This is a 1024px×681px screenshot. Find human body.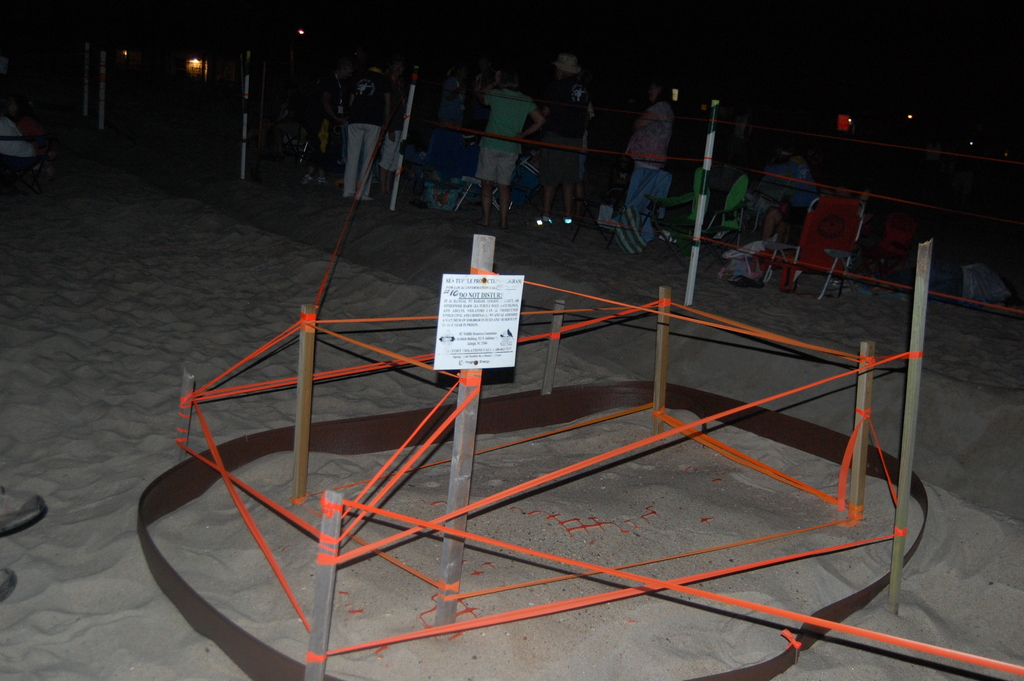
Bounding box: 337:72:396:210.
